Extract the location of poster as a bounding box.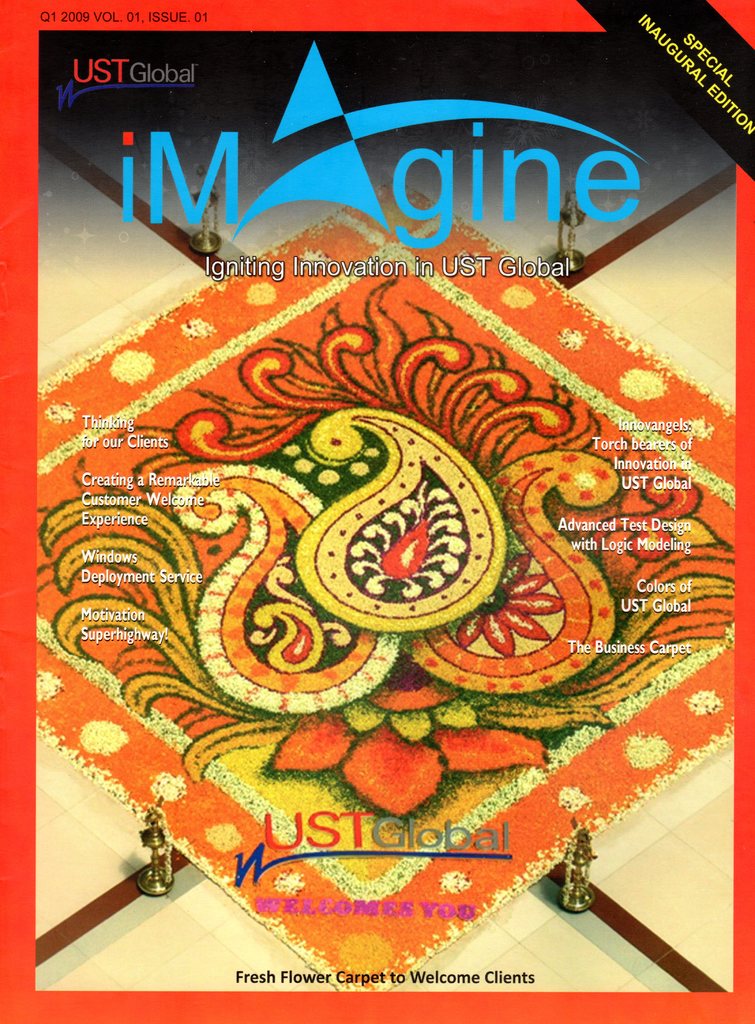
(0, 0, 754, 1023).
